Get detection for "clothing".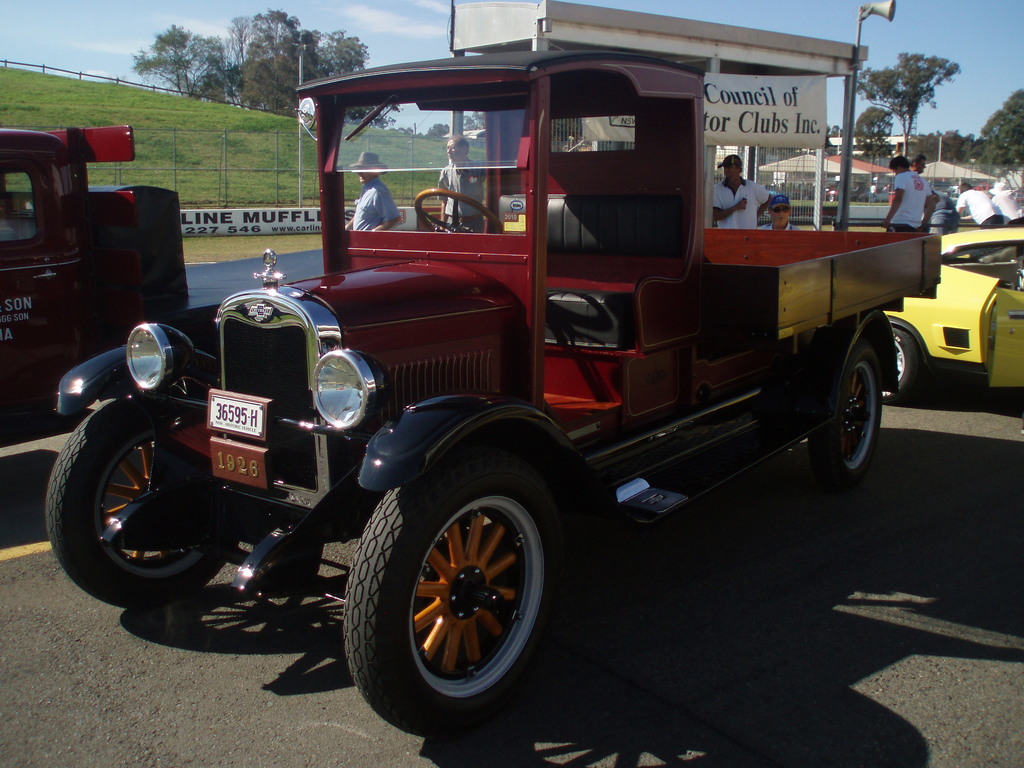
Detection: box=[996, 191, 1023, 228].
